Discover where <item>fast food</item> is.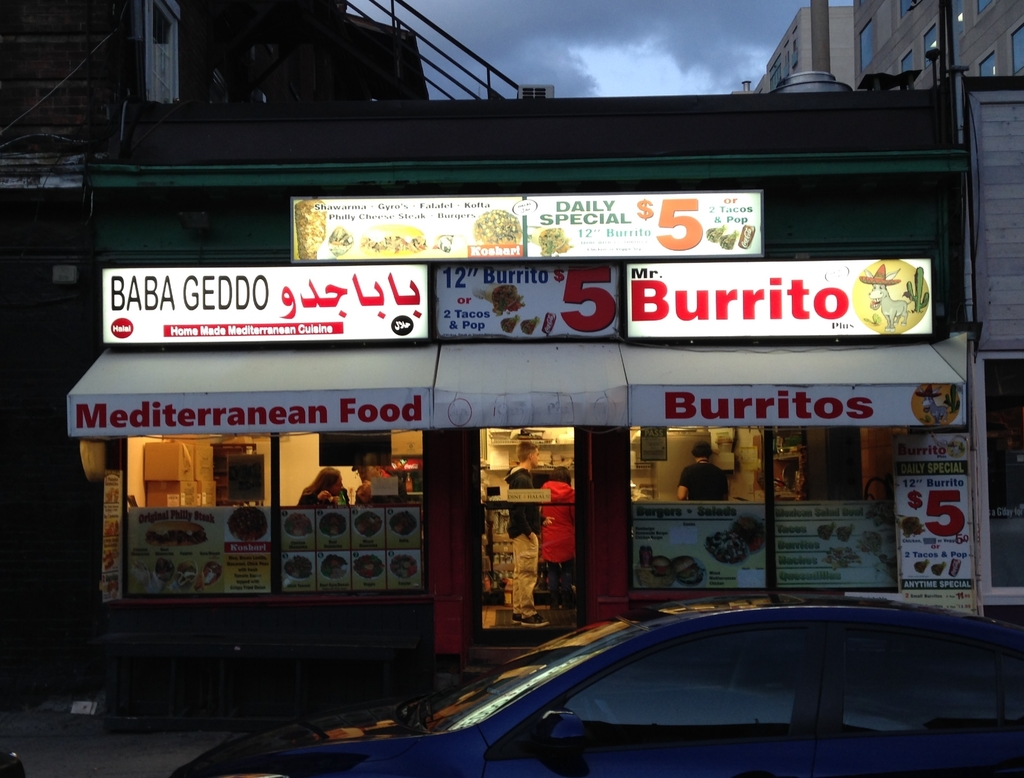
Discovered at [826, 543, 861, 570].
